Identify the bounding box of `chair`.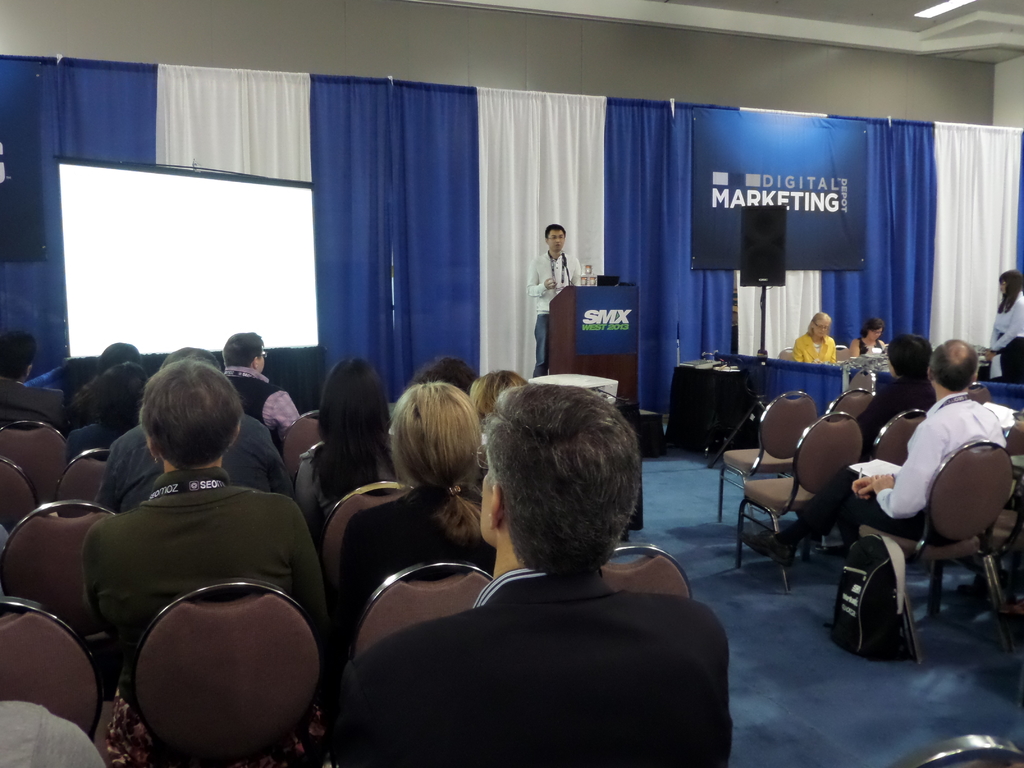
l=2, t=486, r=120, b=630.
